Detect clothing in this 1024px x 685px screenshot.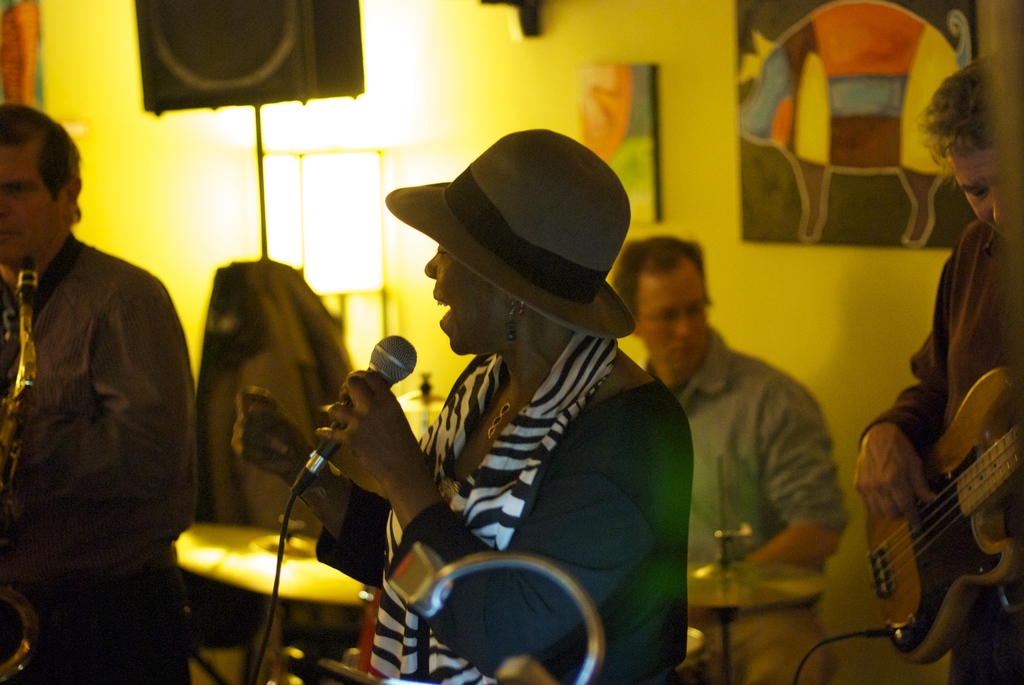
Detection: box(315, 326, 694, 684).
